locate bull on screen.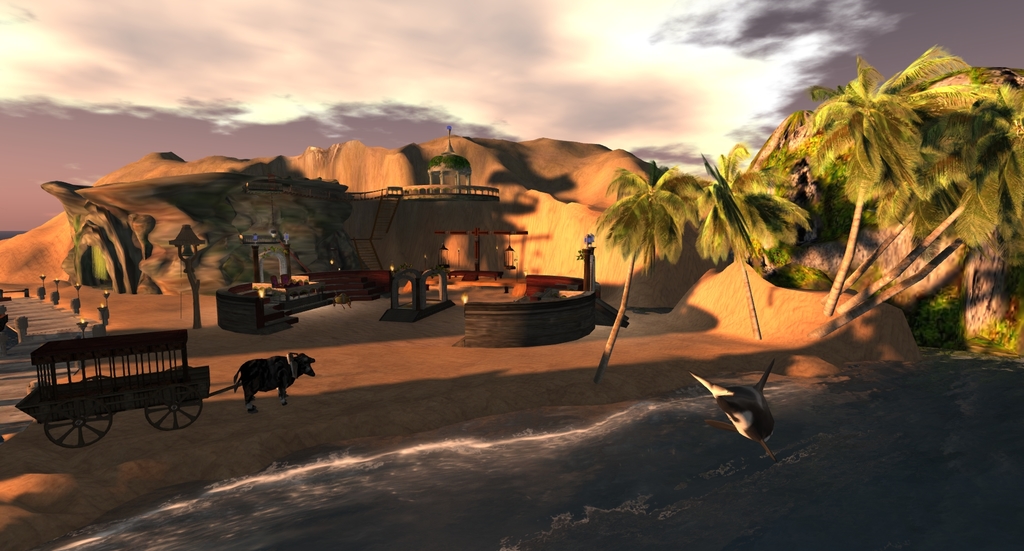
On screen at <box>229,350,316,412</box>.
